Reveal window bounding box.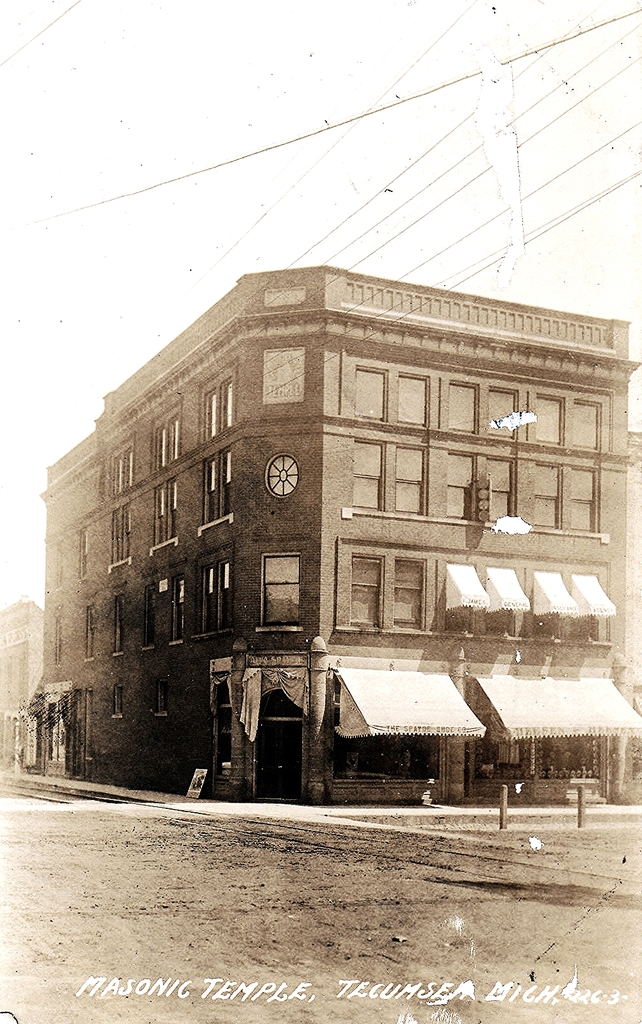
Revealed: pyautogui.locateOnScreen(447, 451, 475, 519).
